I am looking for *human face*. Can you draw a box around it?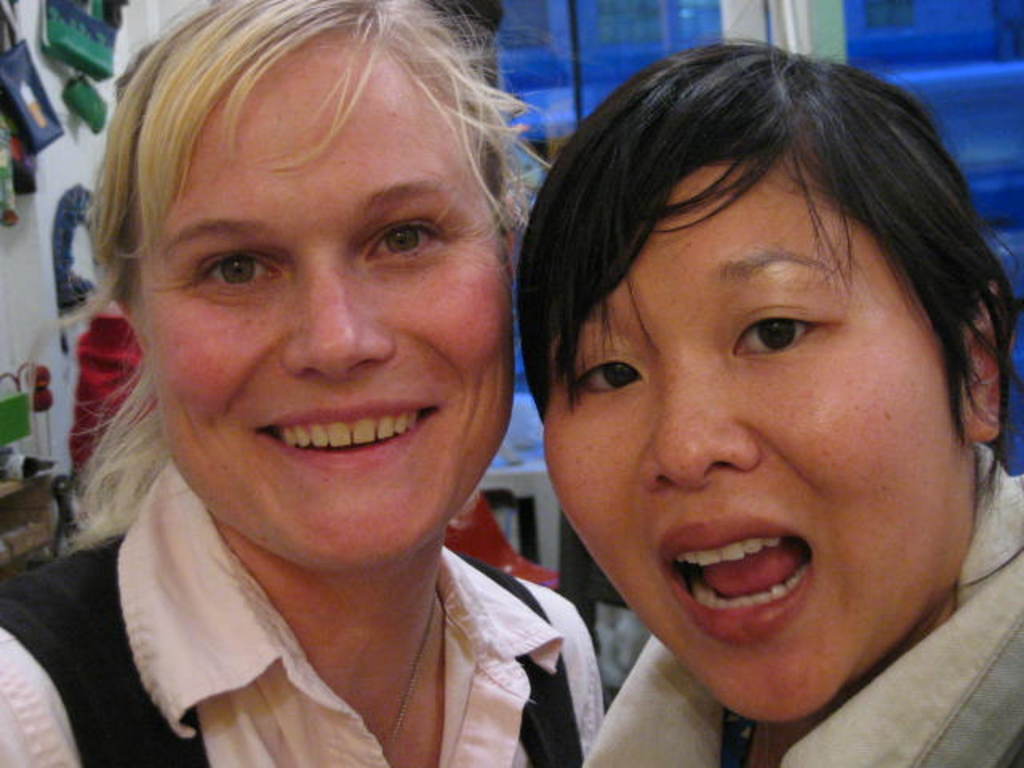
Sure, the bounding box is [left=542, top=133, right=970, bottom=722].
